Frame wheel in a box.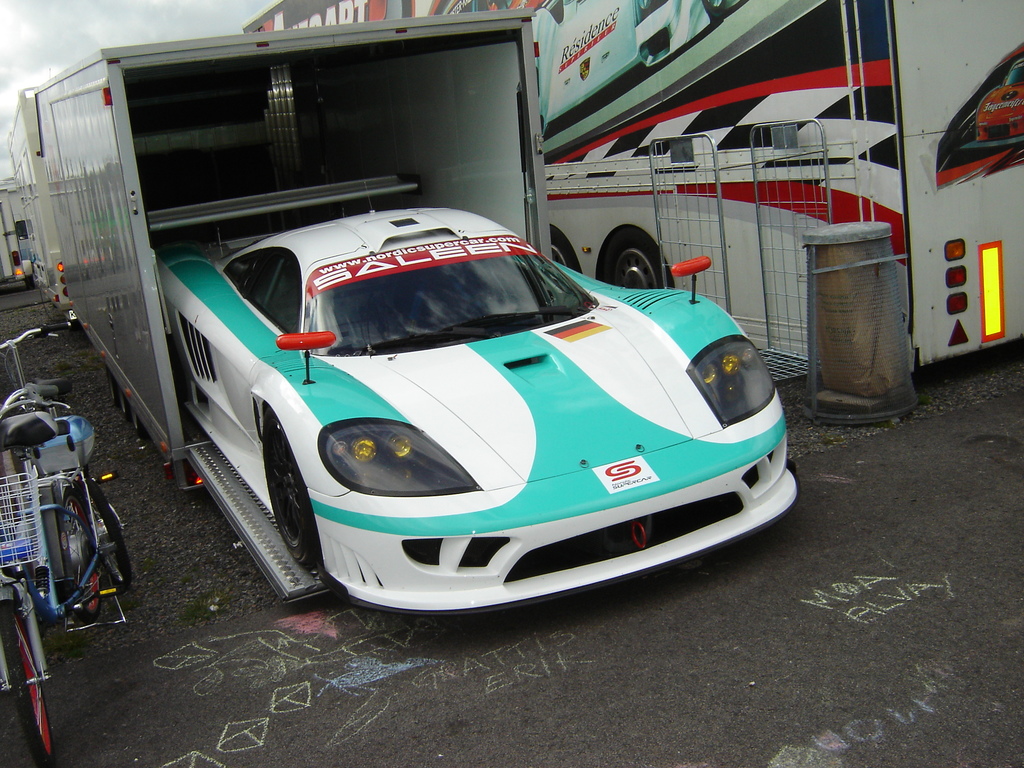
region(549, 230, 580, 271).
